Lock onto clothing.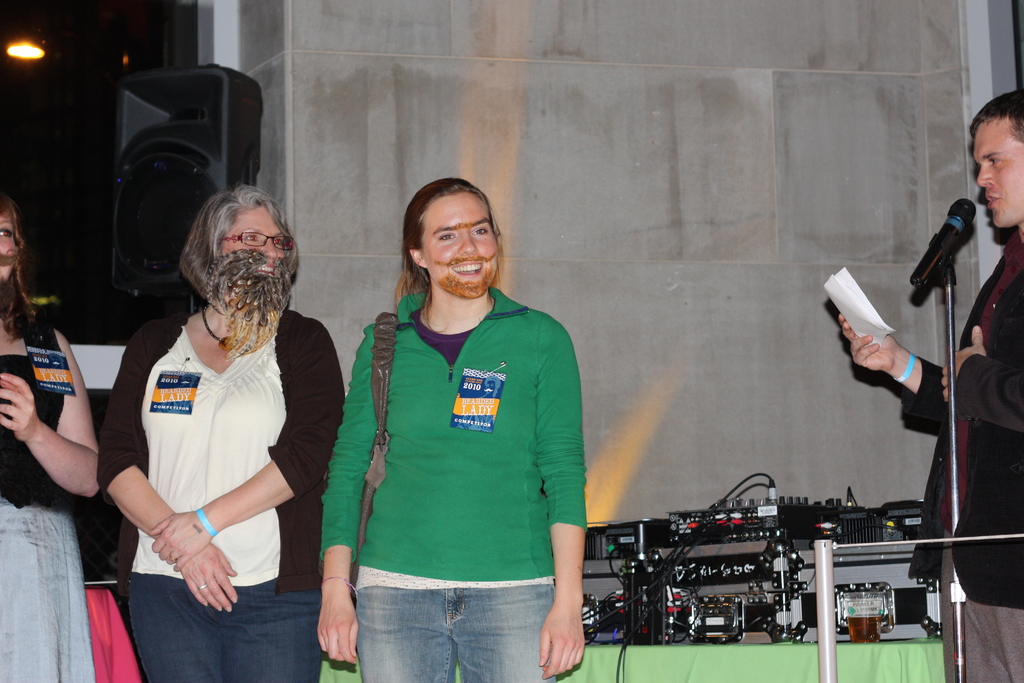
Locked: {"x1": 99, "y1": 311, "x2": 346, "y2": 682}.
